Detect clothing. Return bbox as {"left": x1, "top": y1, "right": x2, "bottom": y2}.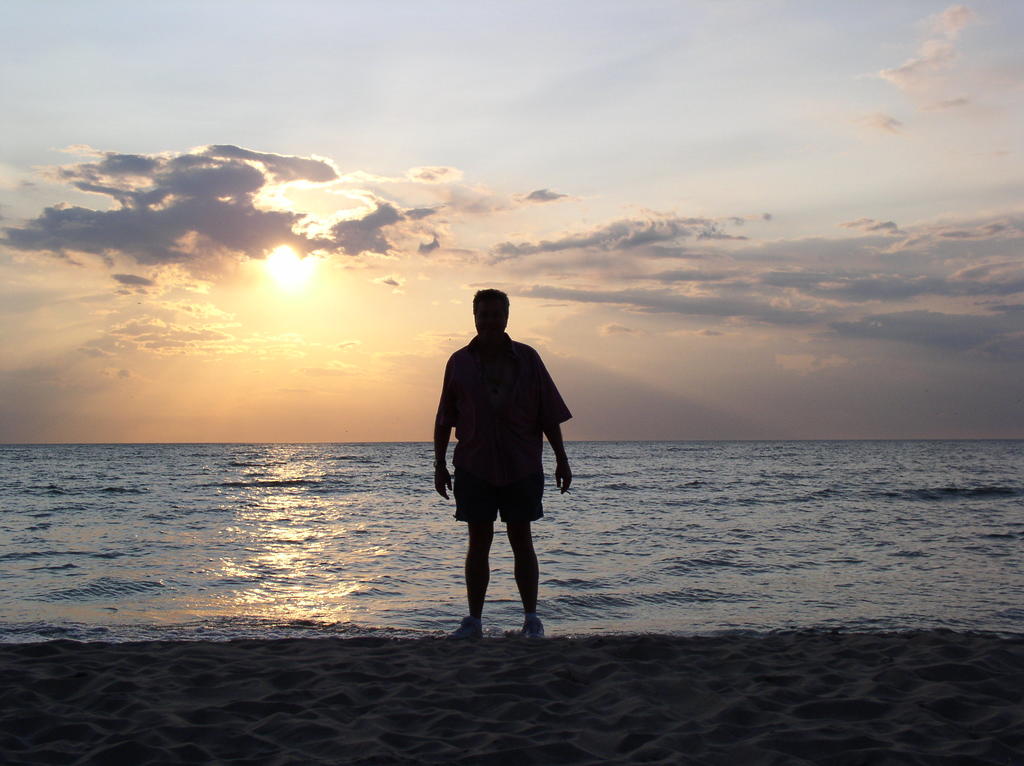
{"left": 438, "top": 330, "right": 573, "bottom": 520}.
